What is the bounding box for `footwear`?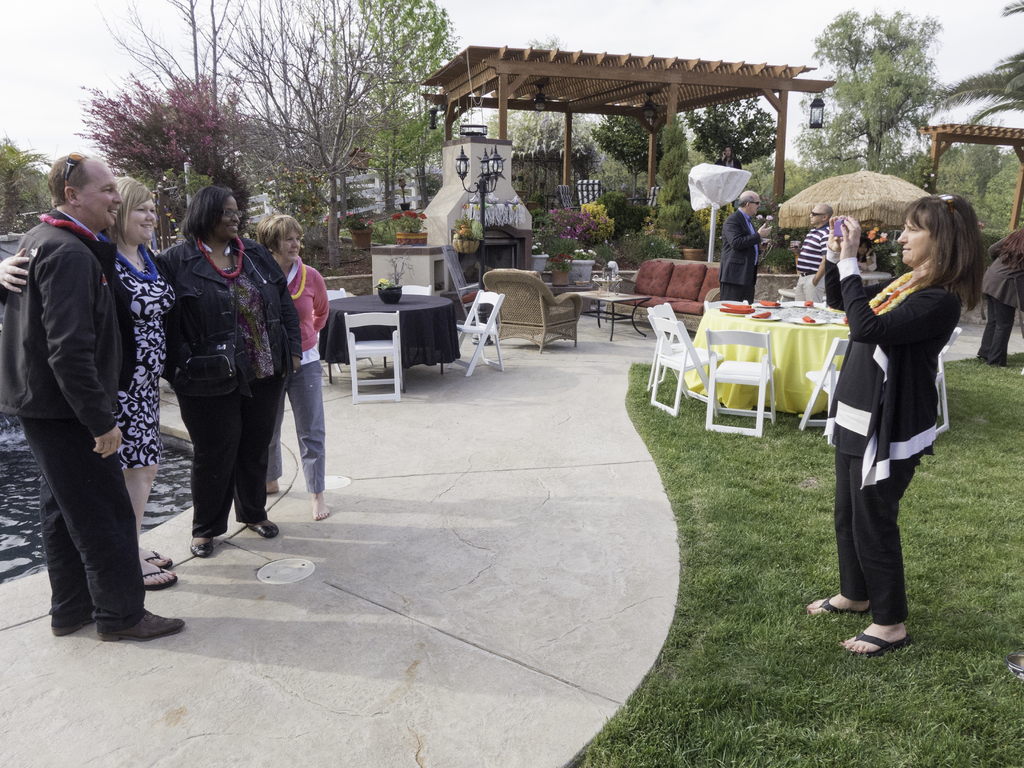
detection(838, 630, 914, 659).
